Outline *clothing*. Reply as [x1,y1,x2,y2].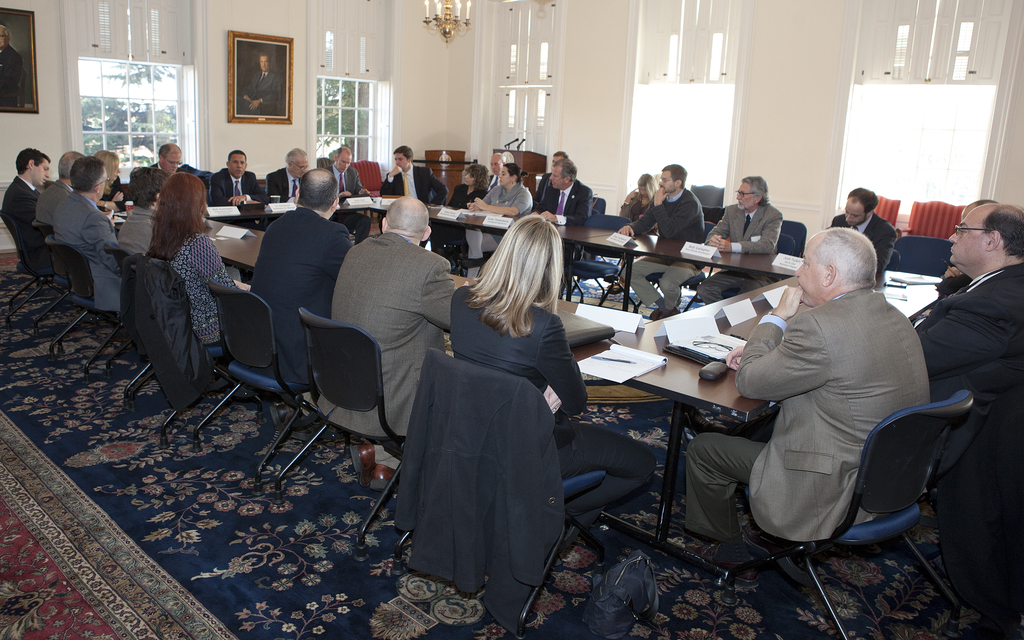
[324,227,464,445].
